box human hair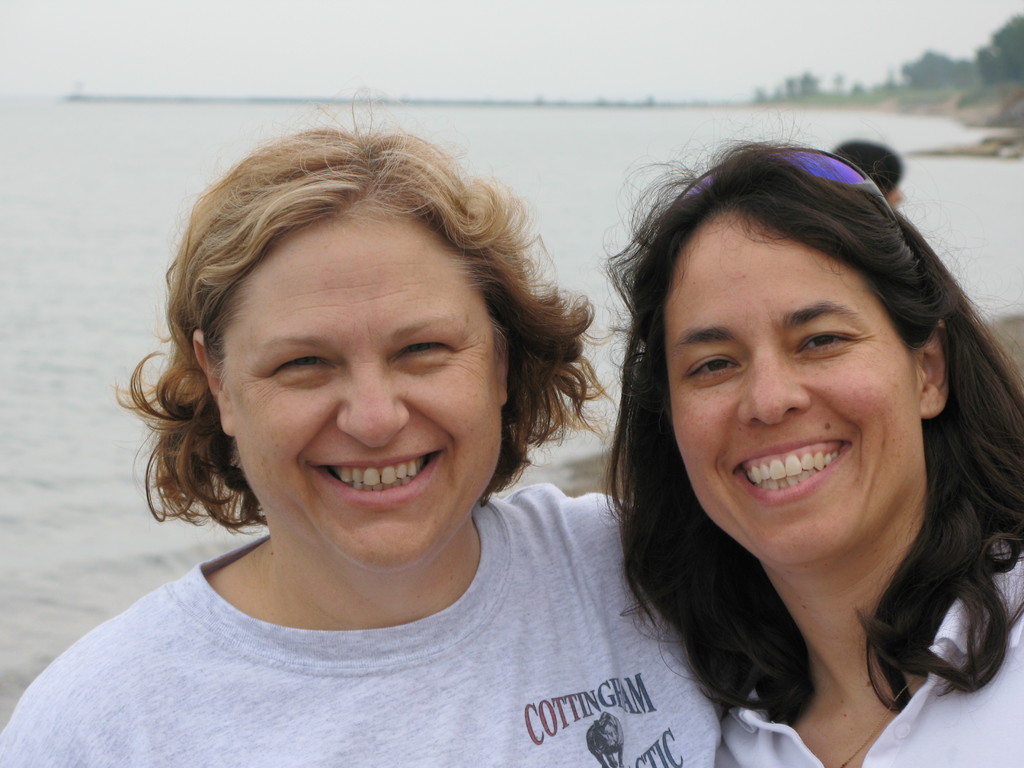
[left=831, top=134, right=905, bottom=204]
